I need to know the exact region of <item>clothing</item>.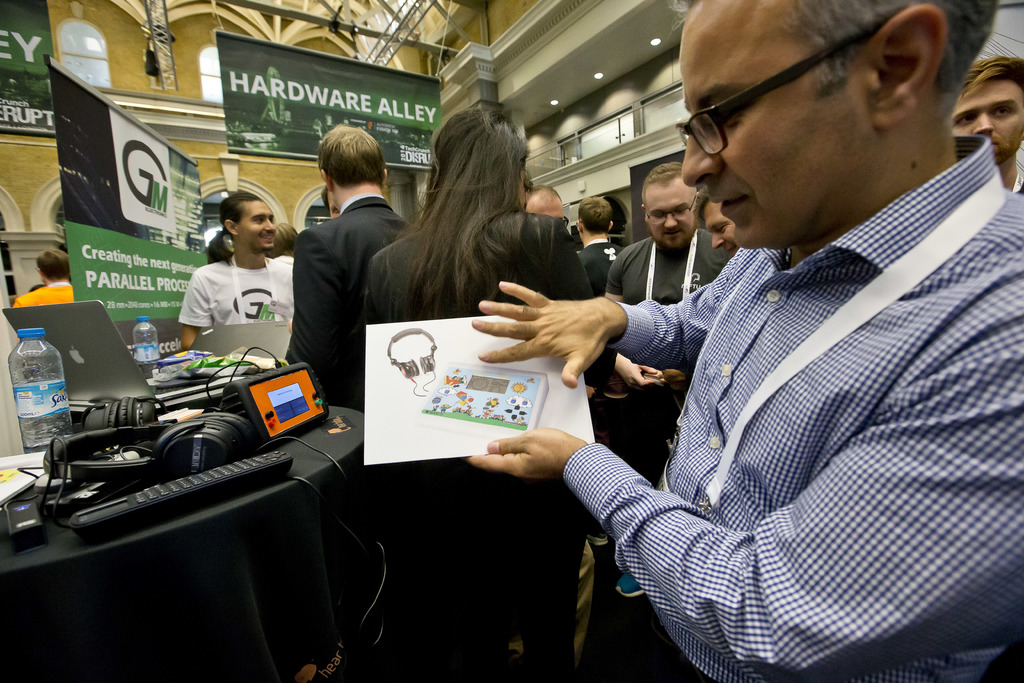
Region: 181, 262, 307, 337.
